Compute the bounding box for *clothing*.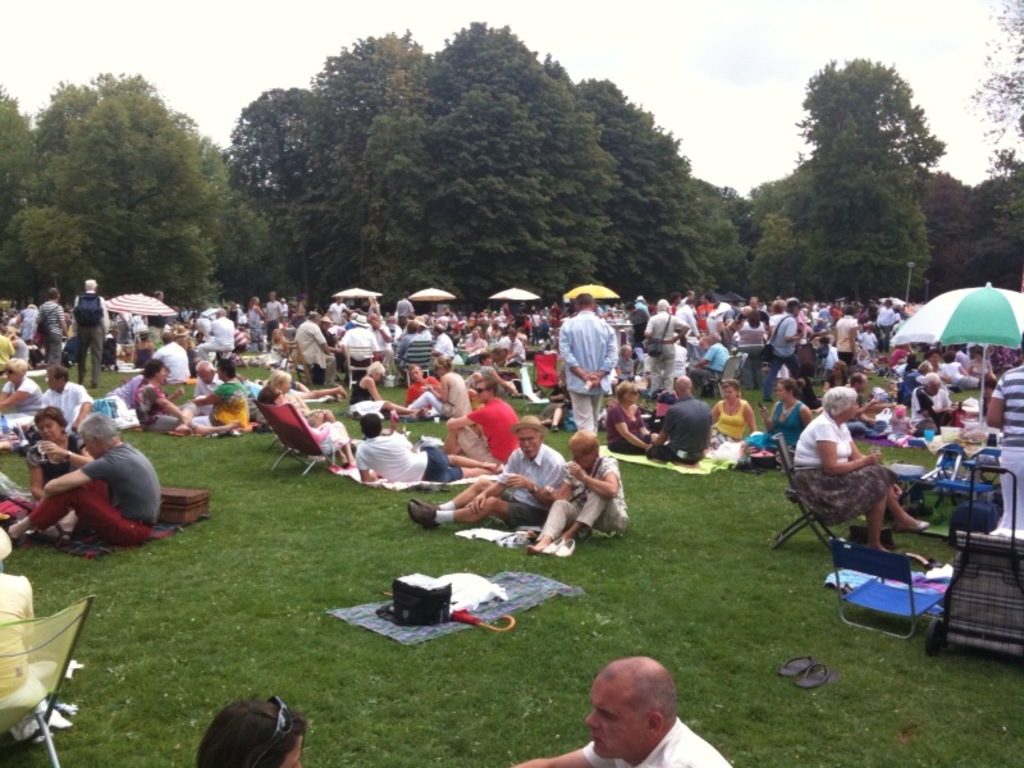
left=394, top=296, right=412, bottom=321.
